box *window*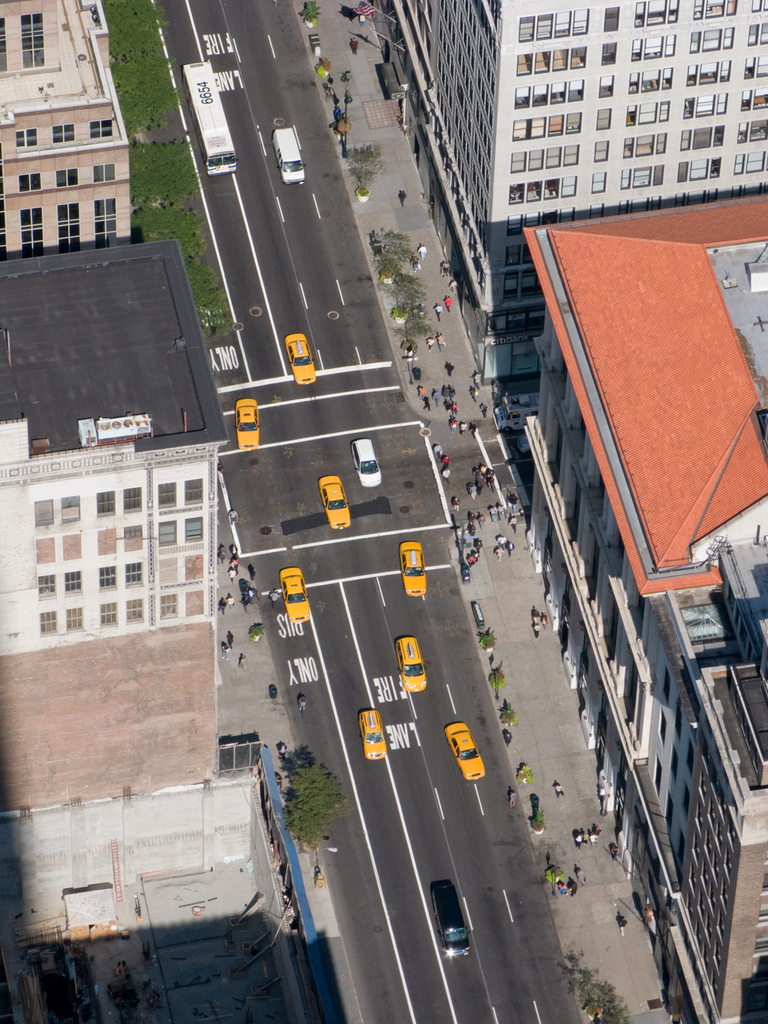
left=538, top=15, right=551, bottom=36
